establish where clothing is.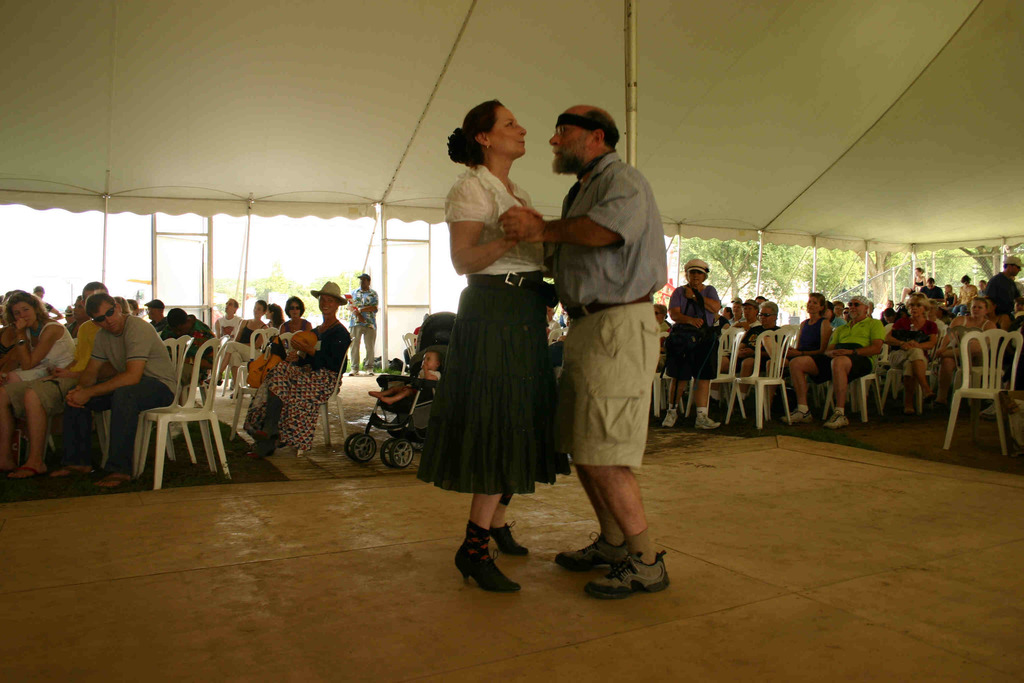
Established at [left=739, top=322, right=760, bottom=368].
